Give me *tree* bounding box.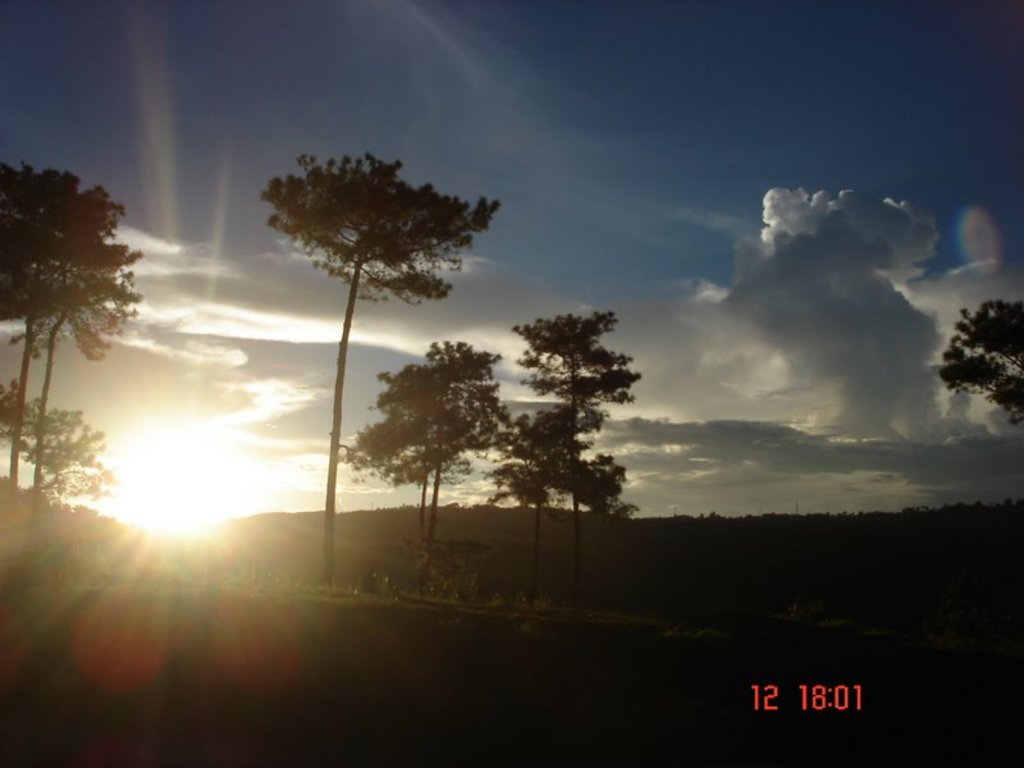
(left=508, top=310, right=639, bottom=607).
